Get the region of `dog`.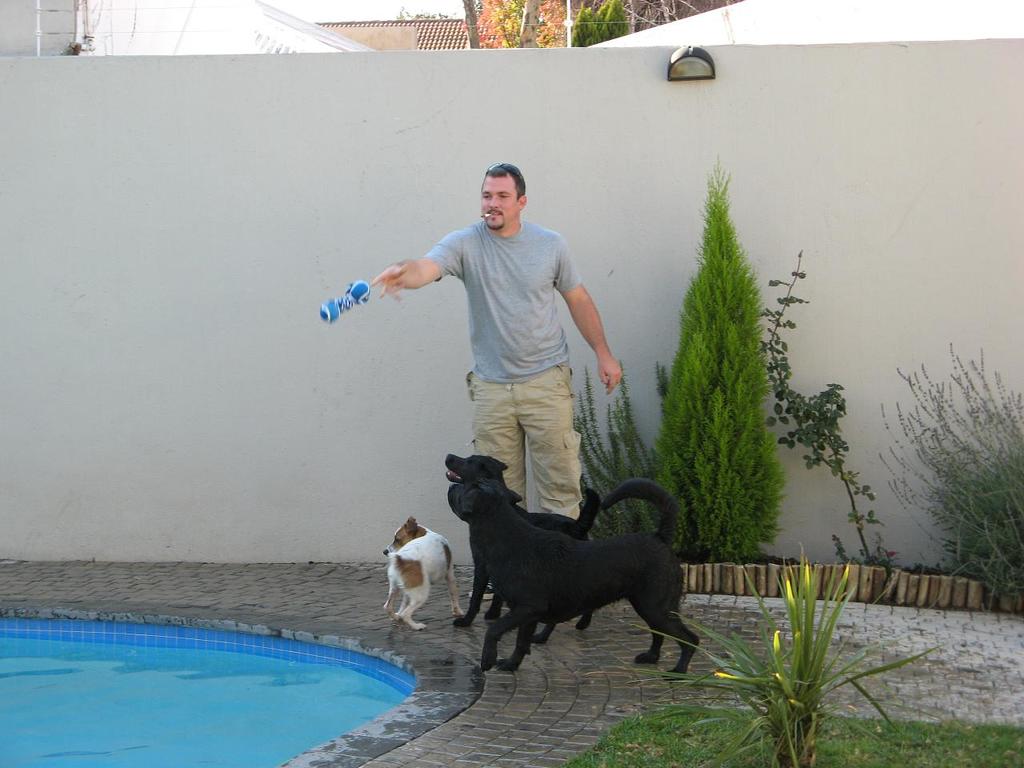
rect(446, 450, 603, 633).
